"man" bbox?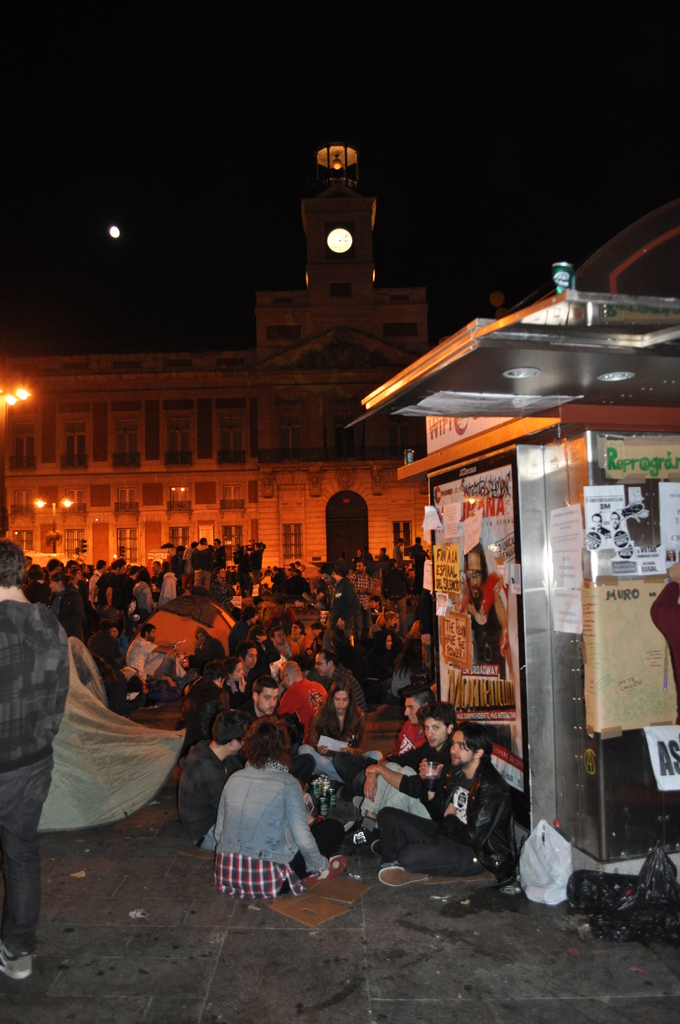
x1=340 y1=697 x2=458 y2=852
